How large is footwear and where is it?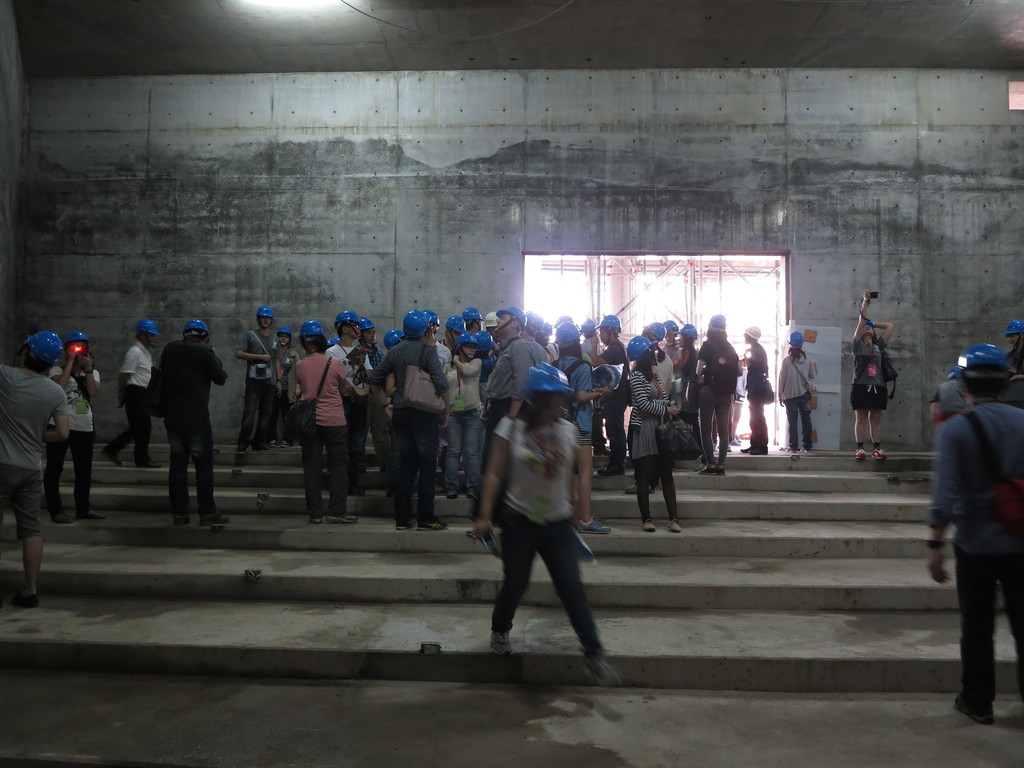
Bounding box: <bbox>728, 431, 739, 445</bbox>.
